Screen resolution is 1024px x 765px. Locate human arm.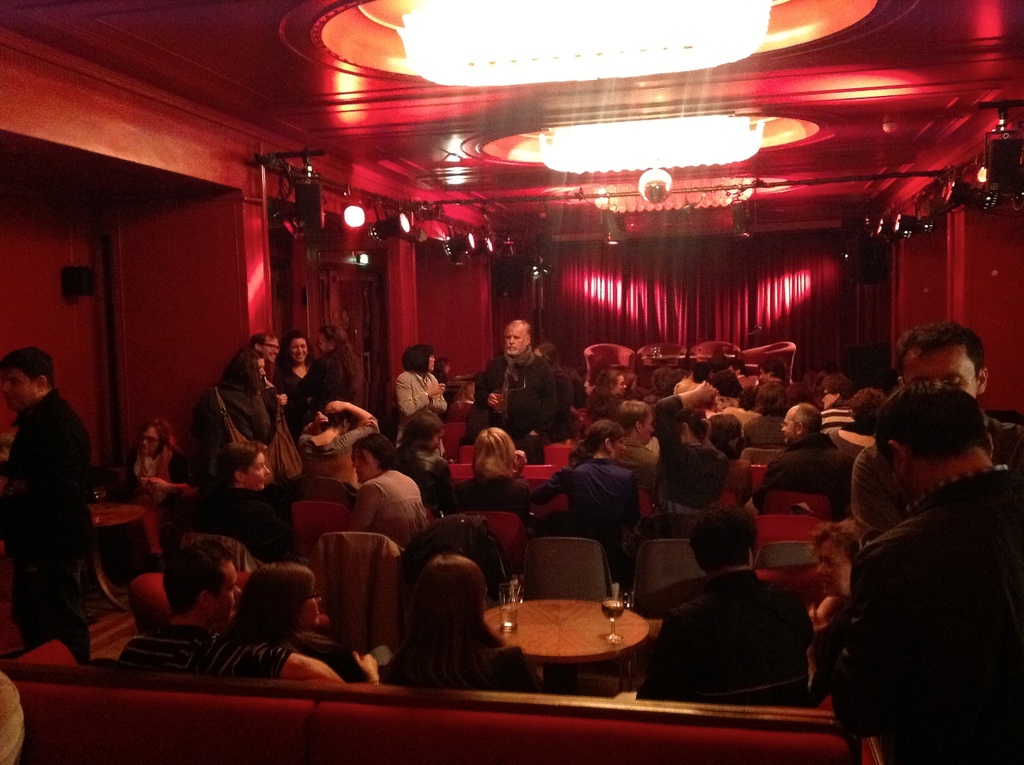
bbox(850, 448, 904, 545).
